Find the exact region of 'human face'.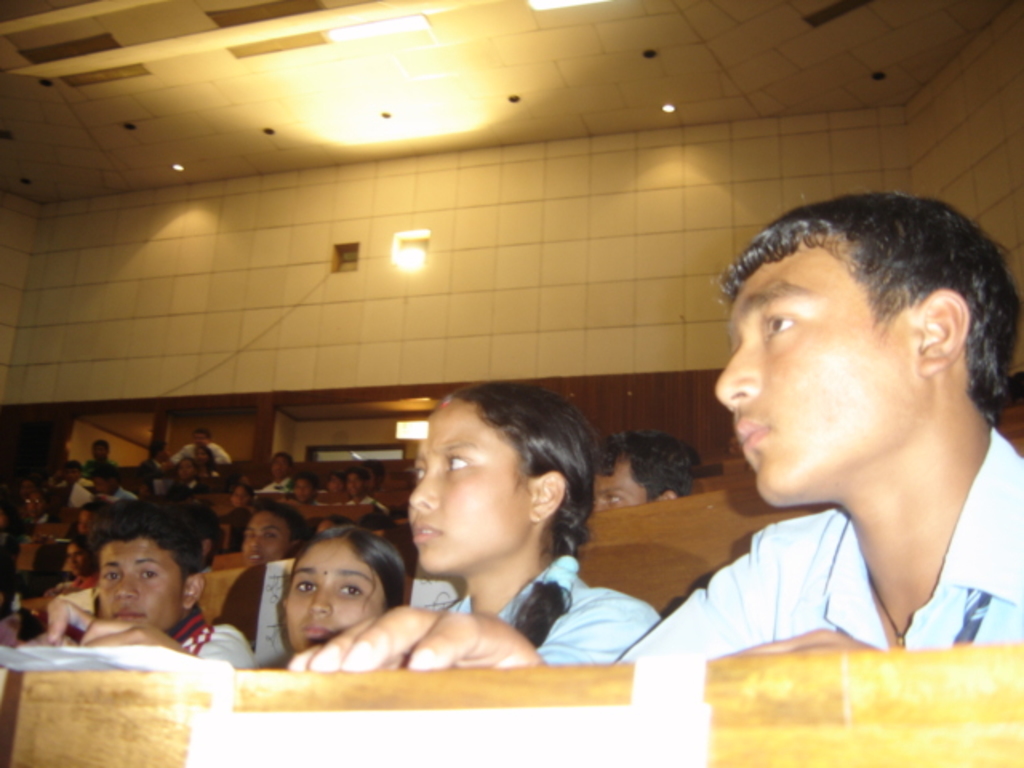
Exact region: select_region(242, 510, 294, 560).
